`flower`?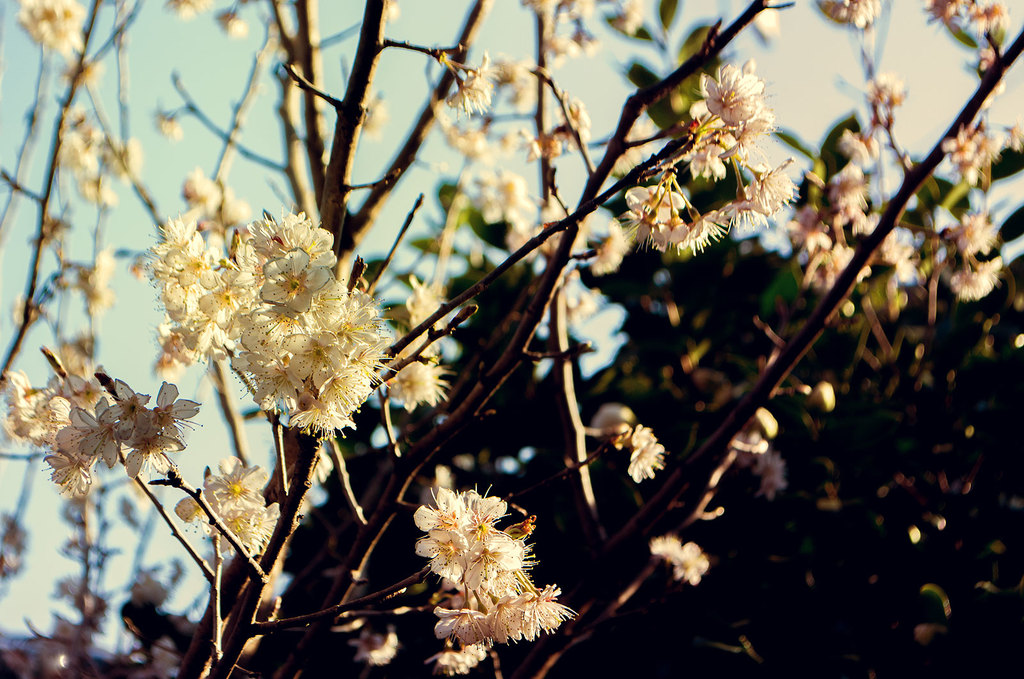
left=942, top=121, right=1007, bottom=182
